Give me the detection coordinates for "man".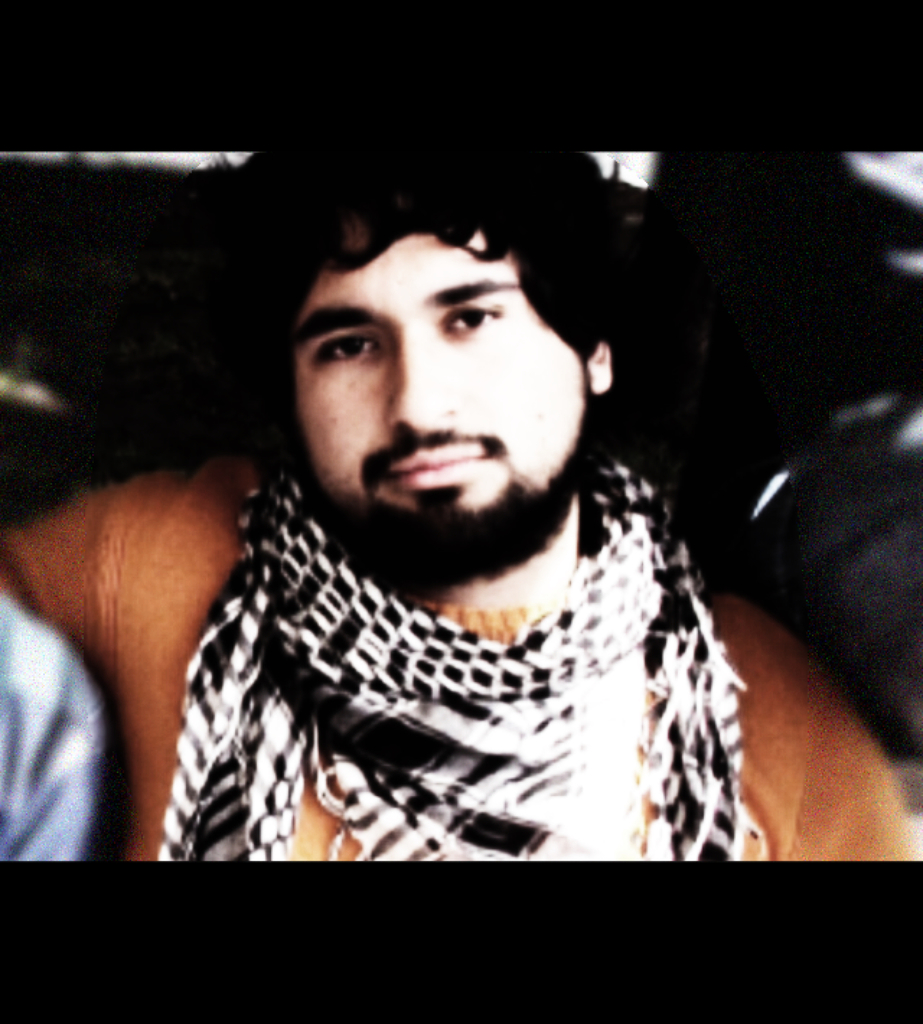
{"x1": 63, "y1": 171, "x2": 882, "y2": 887}.
